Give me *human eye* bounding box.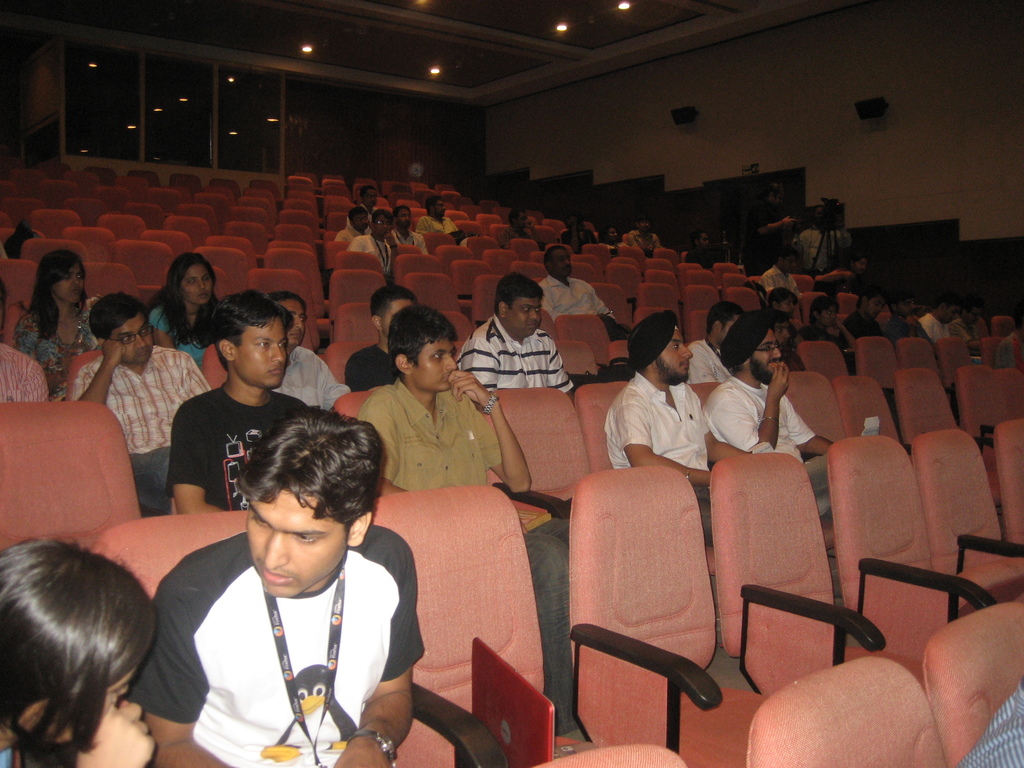
(204, 276, 209, 282).
